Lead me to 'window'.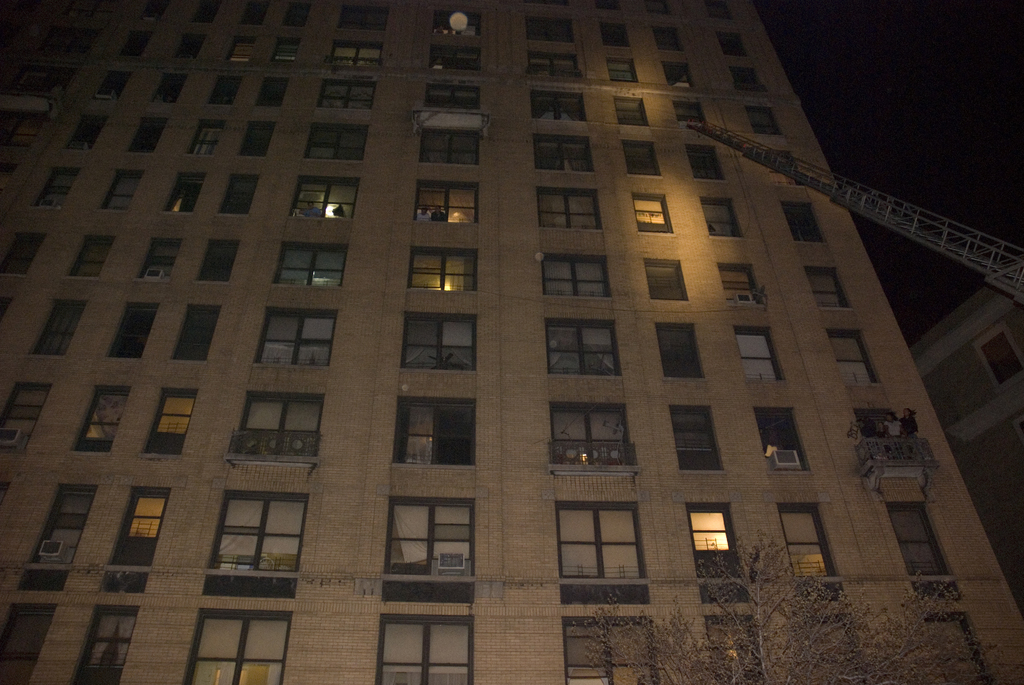
Lead to x1=544, y1=317, x2=615, y2=374.
